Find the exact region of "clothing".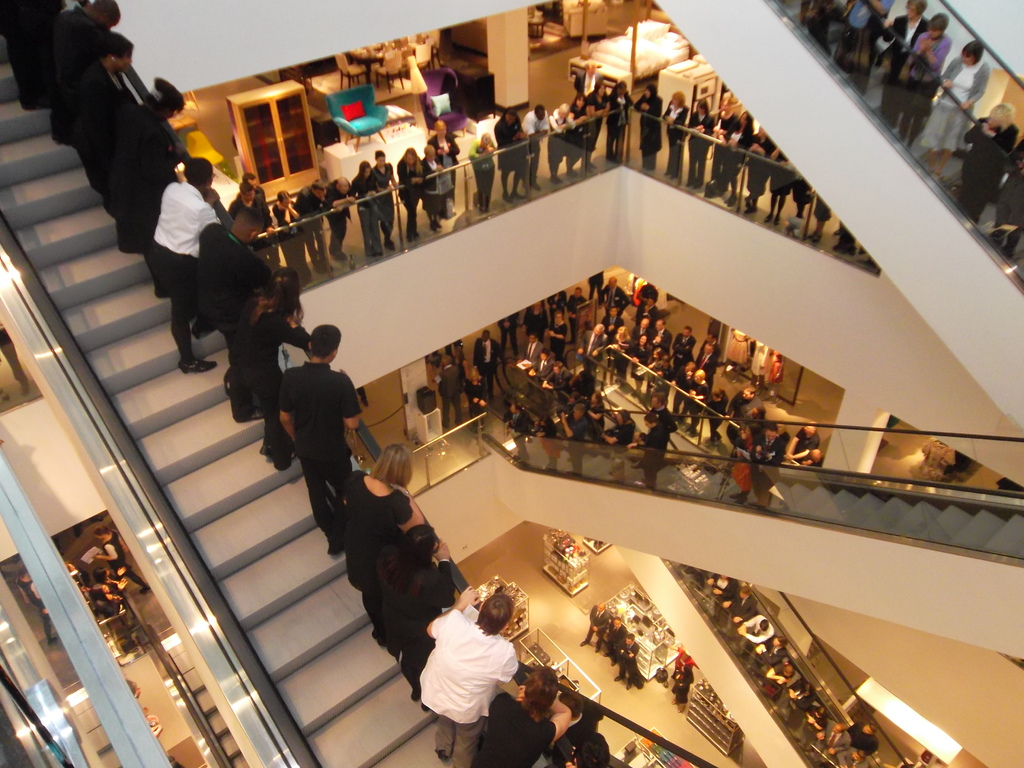
Exact region: <region>845, 721, 876, 755</region>.
